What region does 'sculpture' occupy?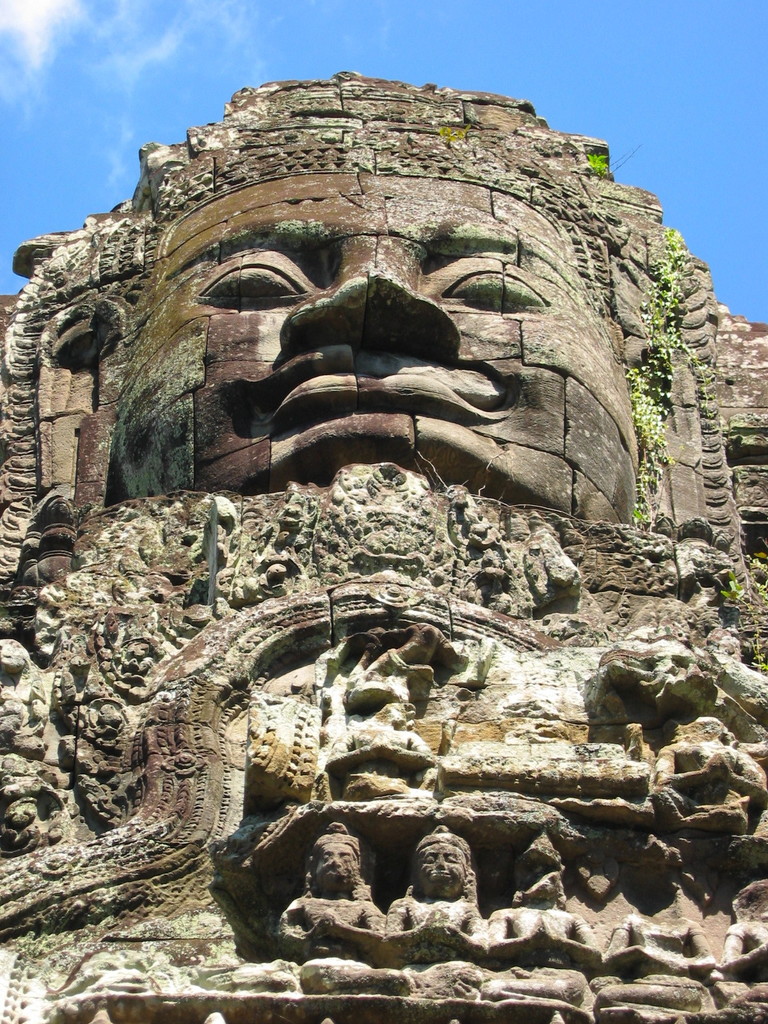
[274, 828, 387, 993].
